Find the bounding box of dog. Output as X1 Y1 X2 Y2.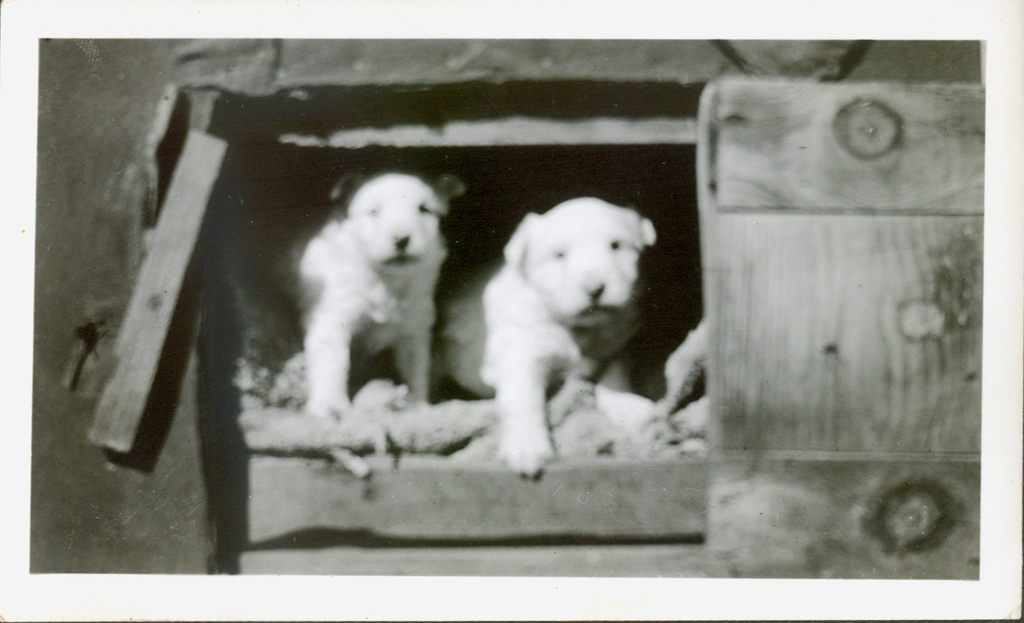
430 191 658 477.
